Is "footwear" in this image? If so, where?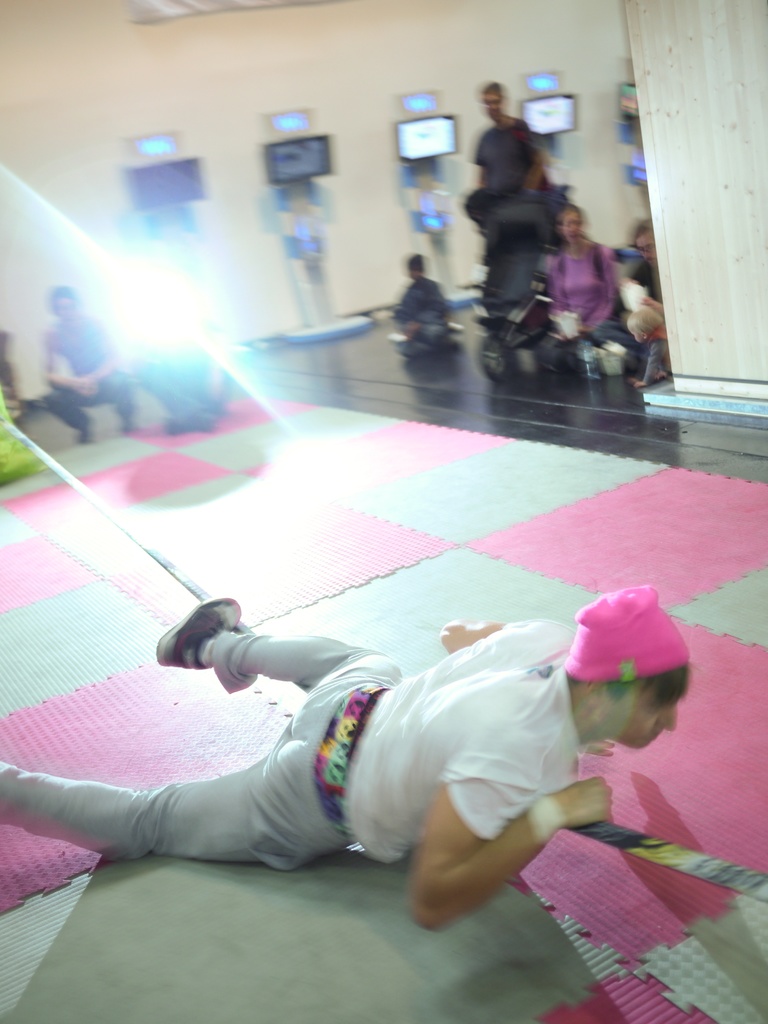
Yes, at Rect(76, 415, 90, 444).
